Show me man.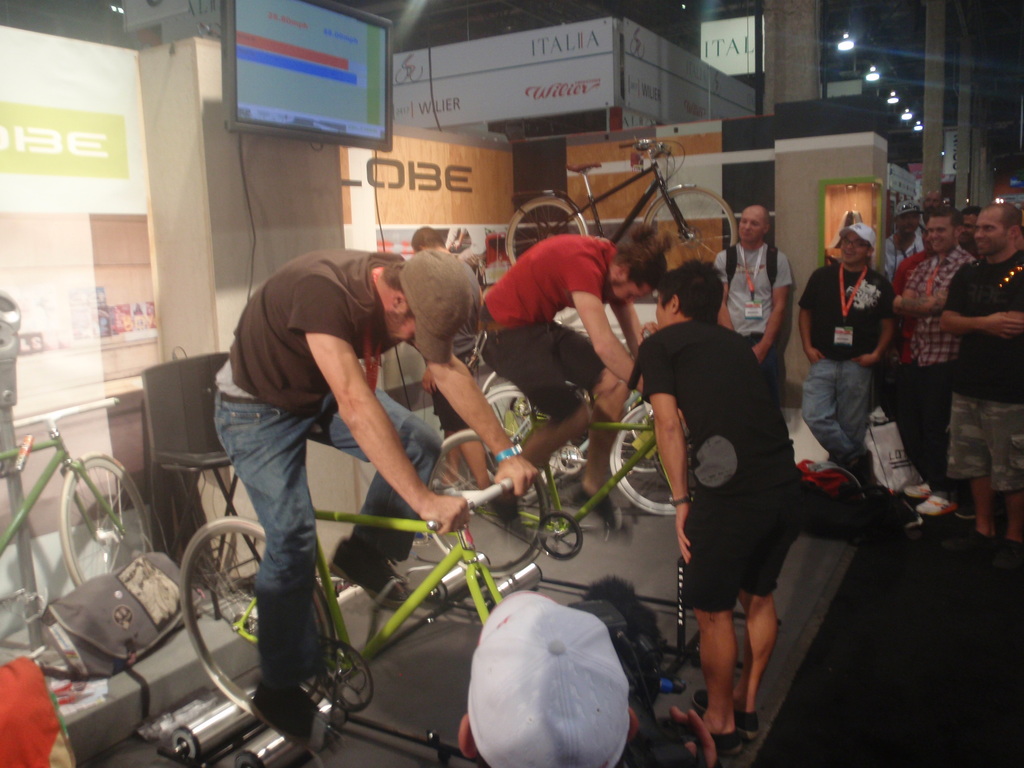
man is here: detection(890, 198, 977, 517).
